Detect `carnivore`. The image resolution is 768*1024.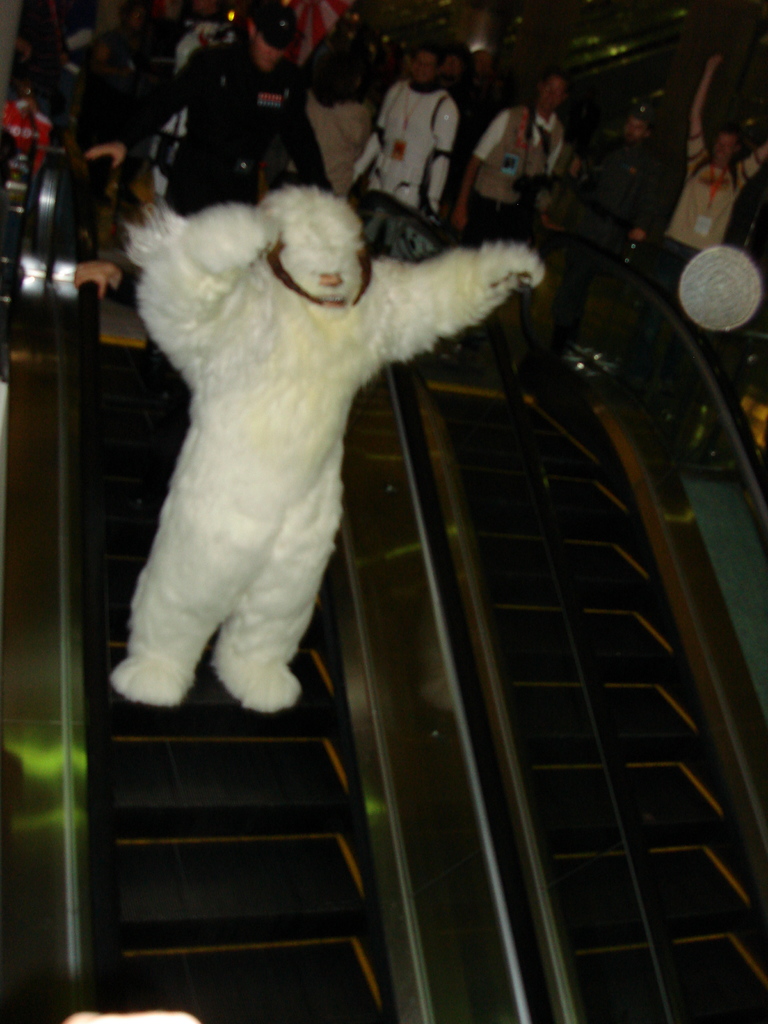
Rect(668, 44, 767, 271).
